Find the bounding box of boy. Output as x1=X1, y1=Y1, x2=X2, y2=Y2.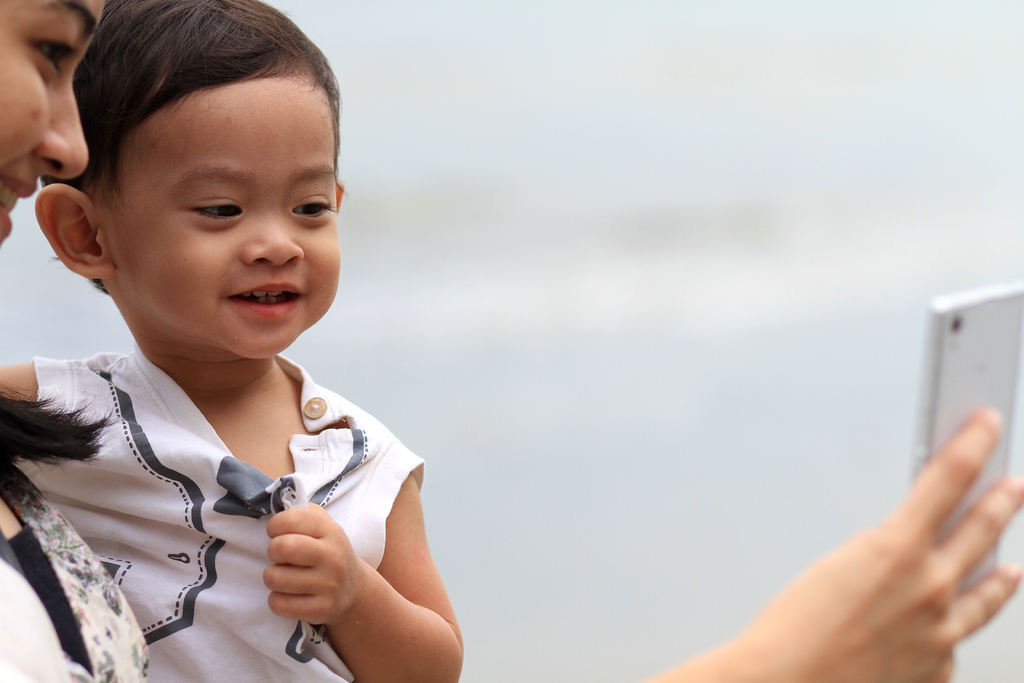
x1=0, y1=4, x2=465, y2=682.
